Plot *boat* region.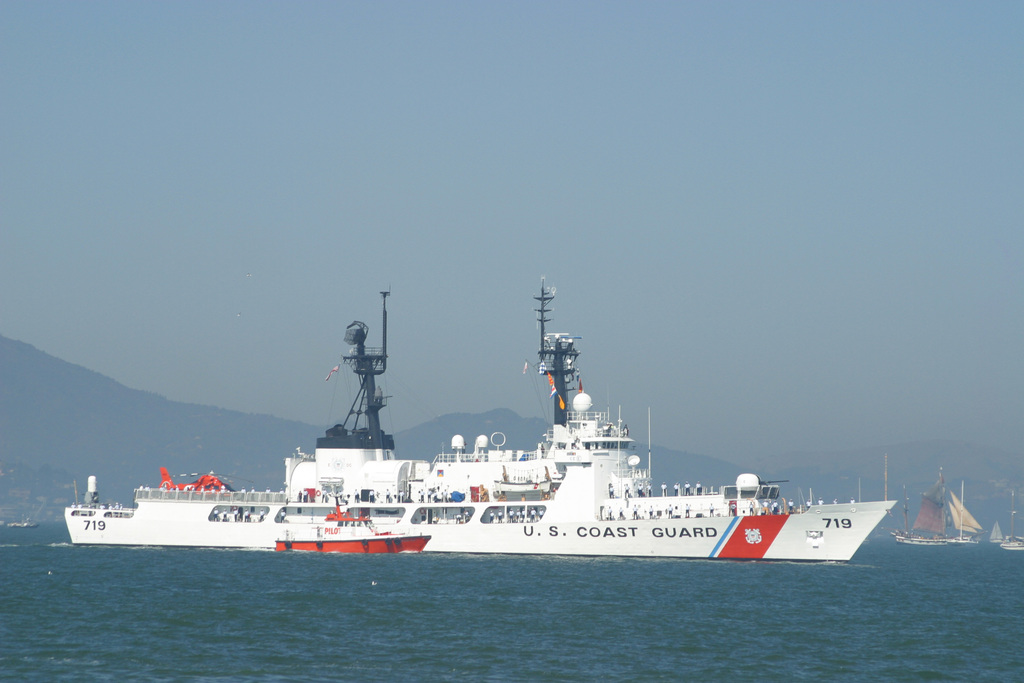
Plotted at pyautogui.locateOnScreen(1003, 493, 1022, 552).
